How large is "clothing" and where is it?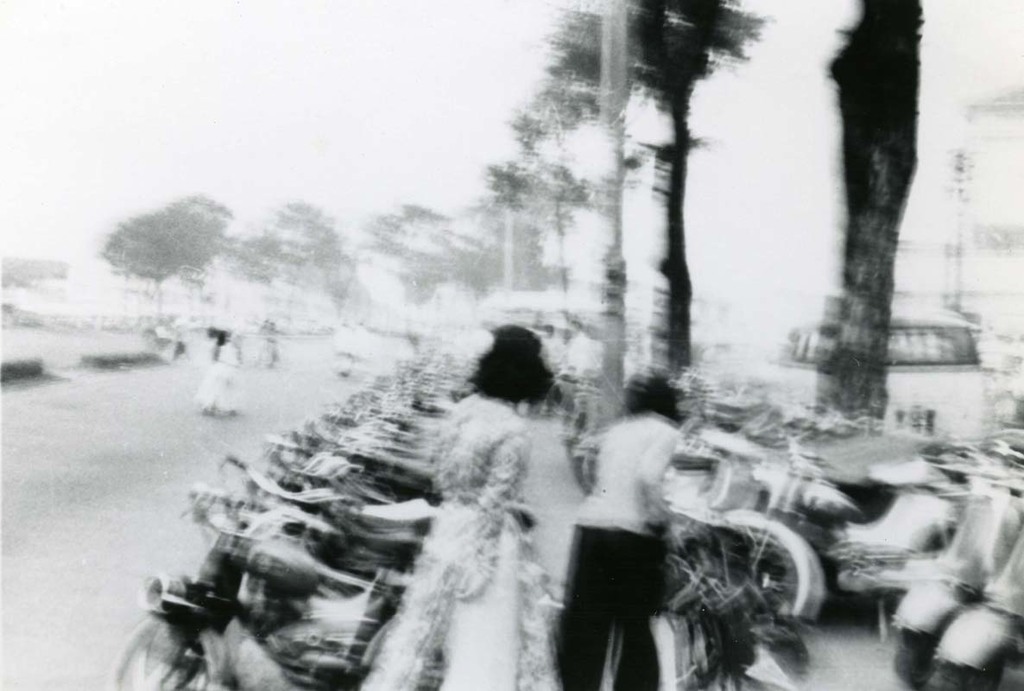
Bounding box: left=358, top=385, right=577, bottom=690.
